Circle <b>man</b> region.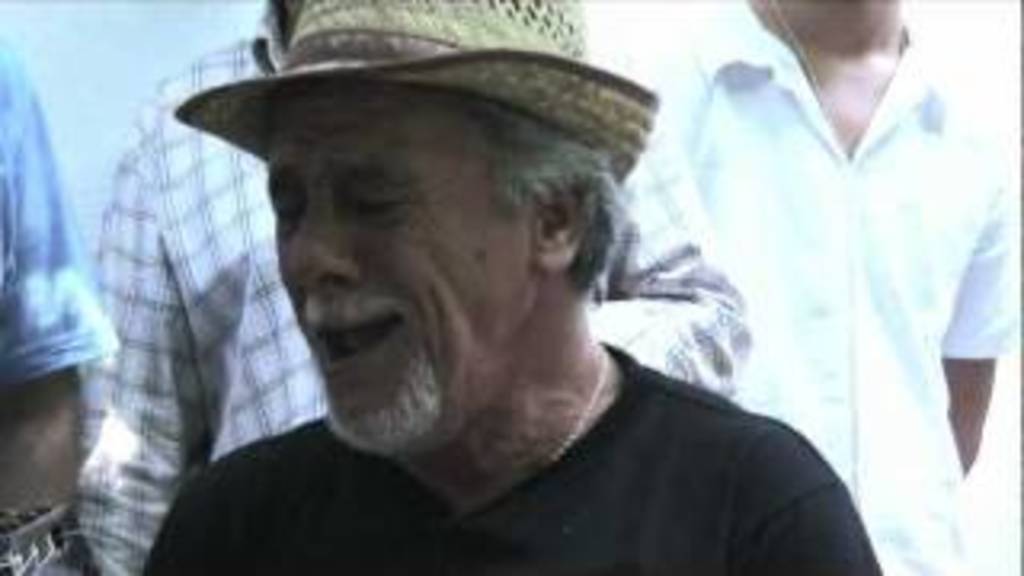
Region: <box>630,0,1021,573</box>.
